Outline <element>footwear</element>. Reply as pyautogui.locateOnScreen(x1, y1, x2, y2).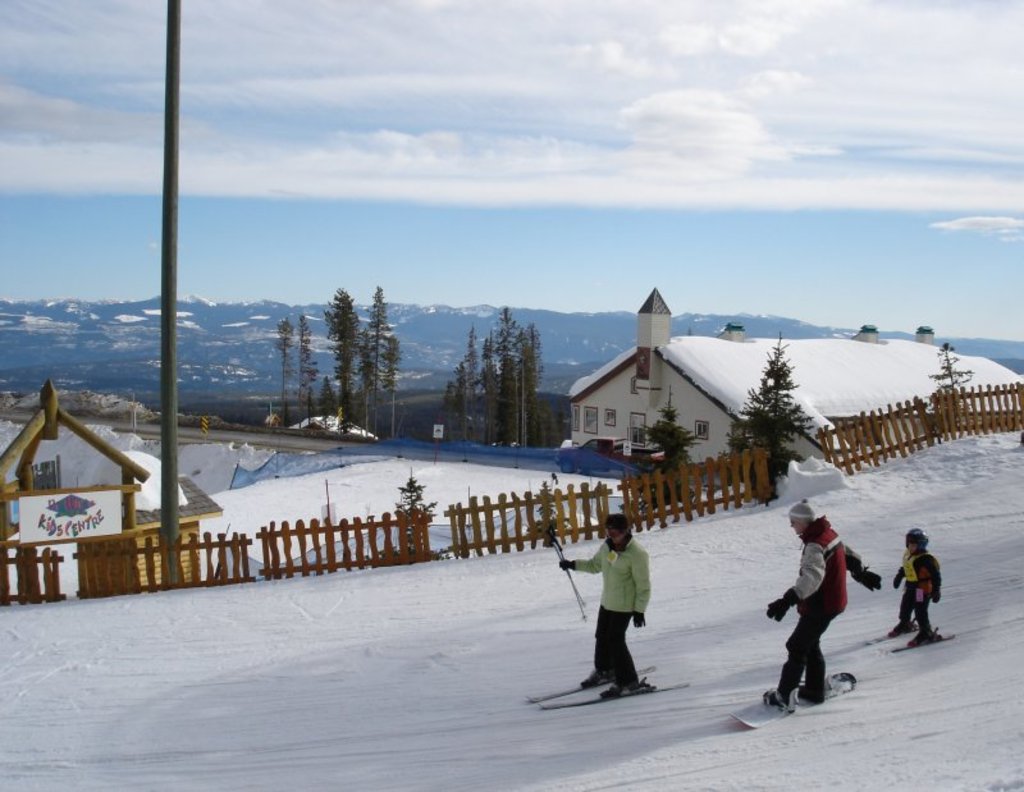
pyautogui.locateOnScreen(759, 688, 792, 715).
